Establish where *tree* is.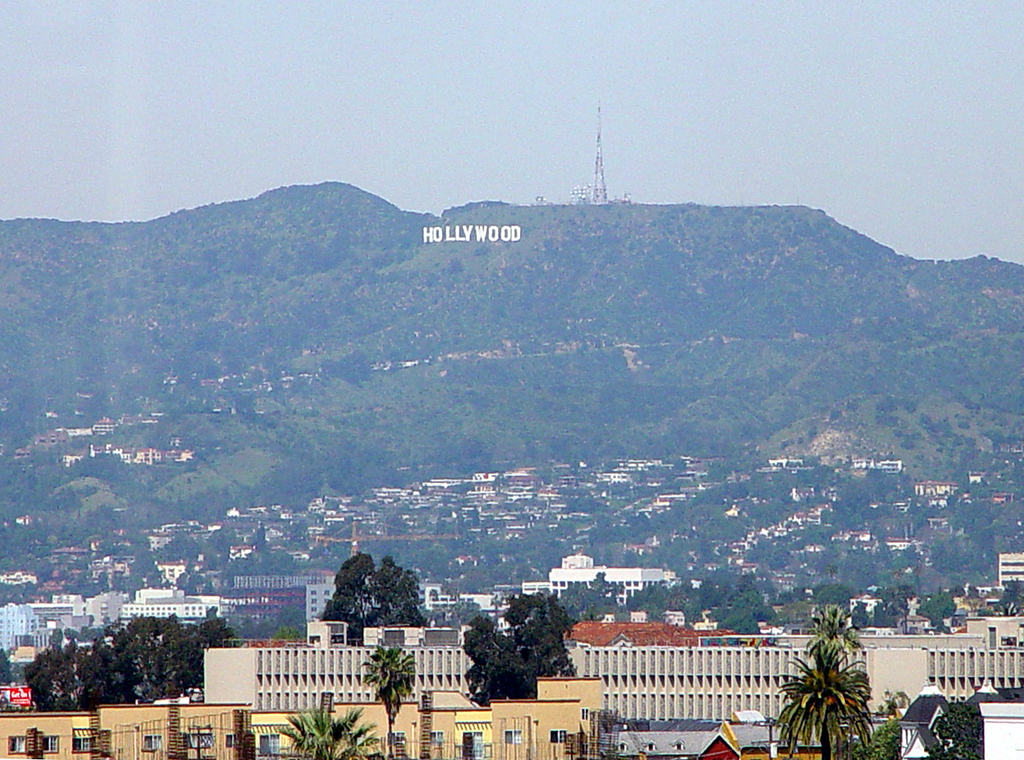
Established at (362, 645, 412, 759).
